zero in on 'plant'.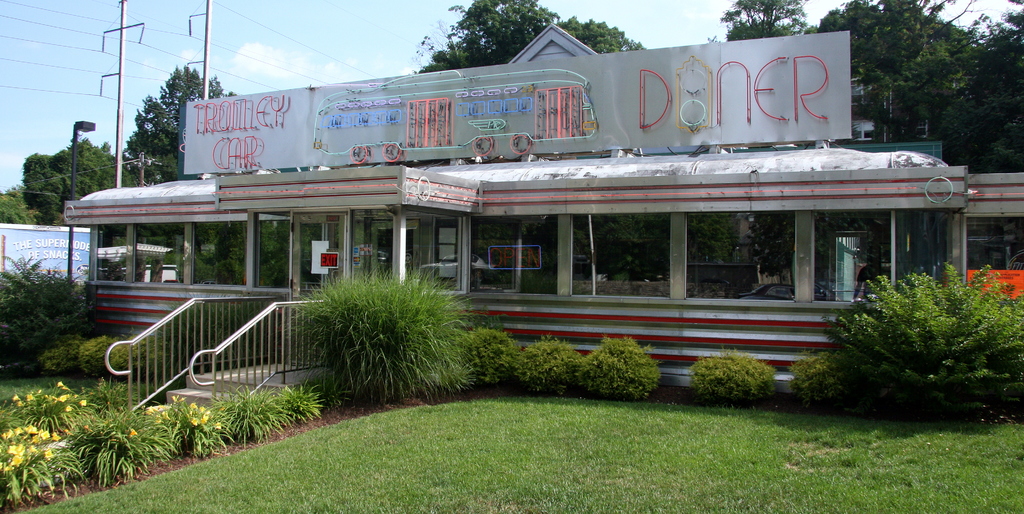
Zeroed in: box=[80, 325, 123, 372].
